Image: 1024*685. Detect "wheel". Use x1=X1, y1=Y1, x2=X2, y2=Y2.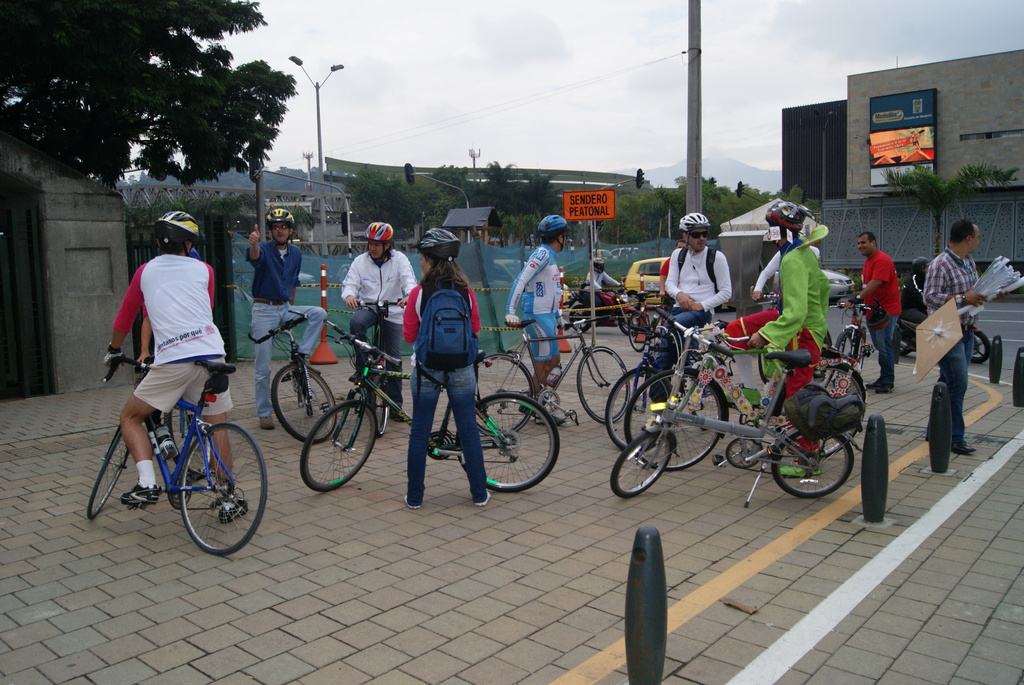
x1=180, y1=423, x2=268, y2=556.
